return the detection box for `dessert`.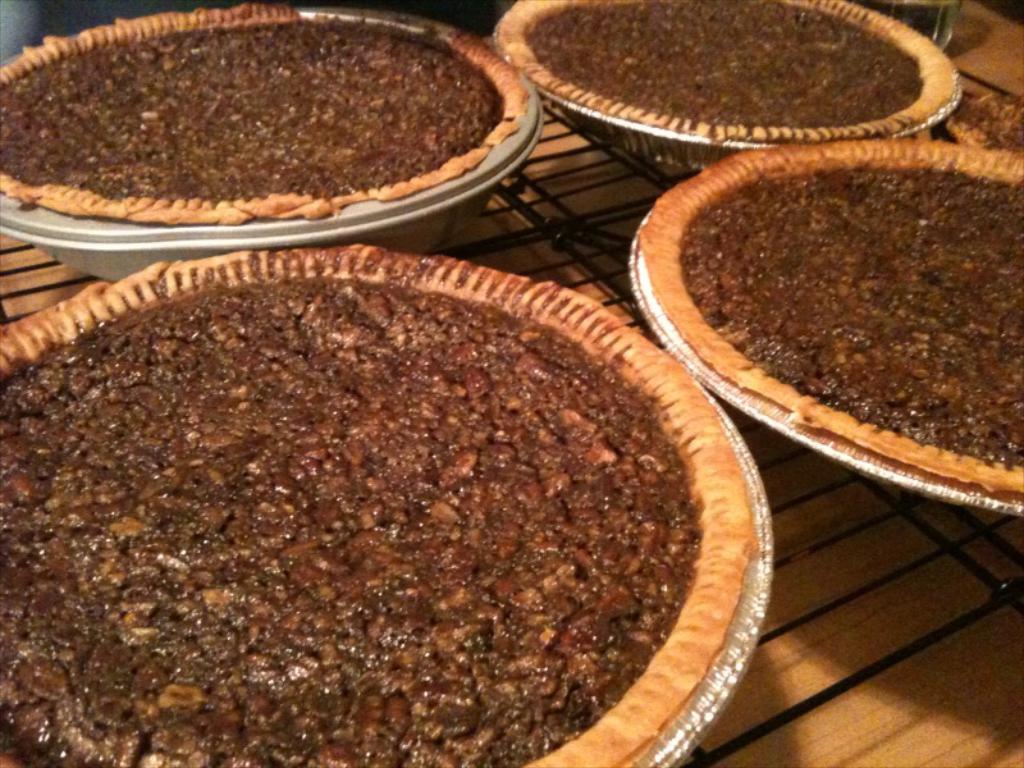
(634, 145, 1023, 489).
